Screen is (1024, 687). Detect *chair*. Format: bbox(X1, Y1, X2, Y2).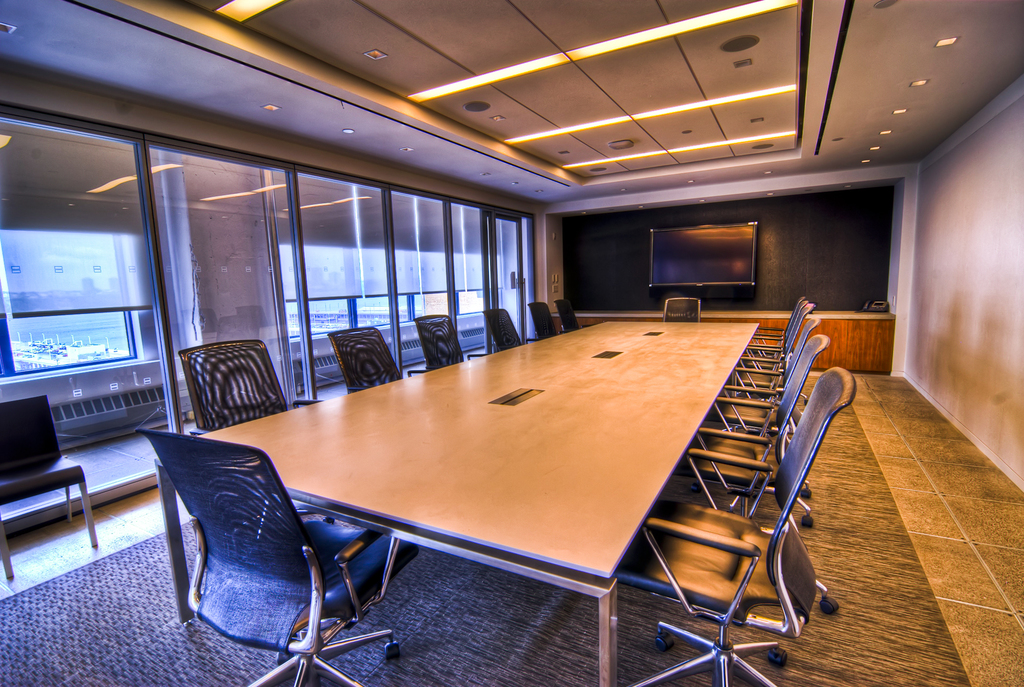
bbox(660, 296, 706, 320).
